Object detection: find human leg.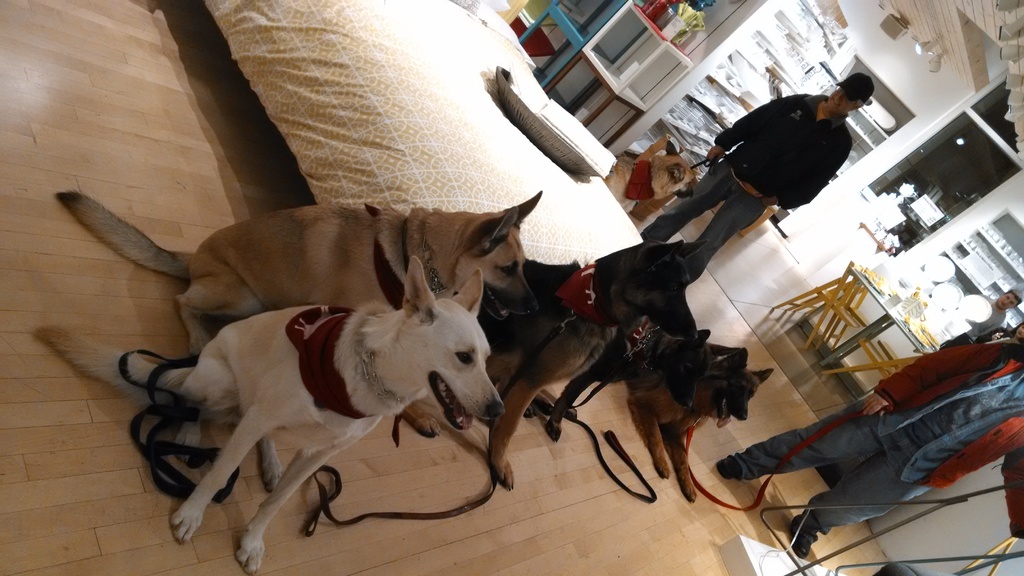
l=712, t=399, r=874, b=479.
